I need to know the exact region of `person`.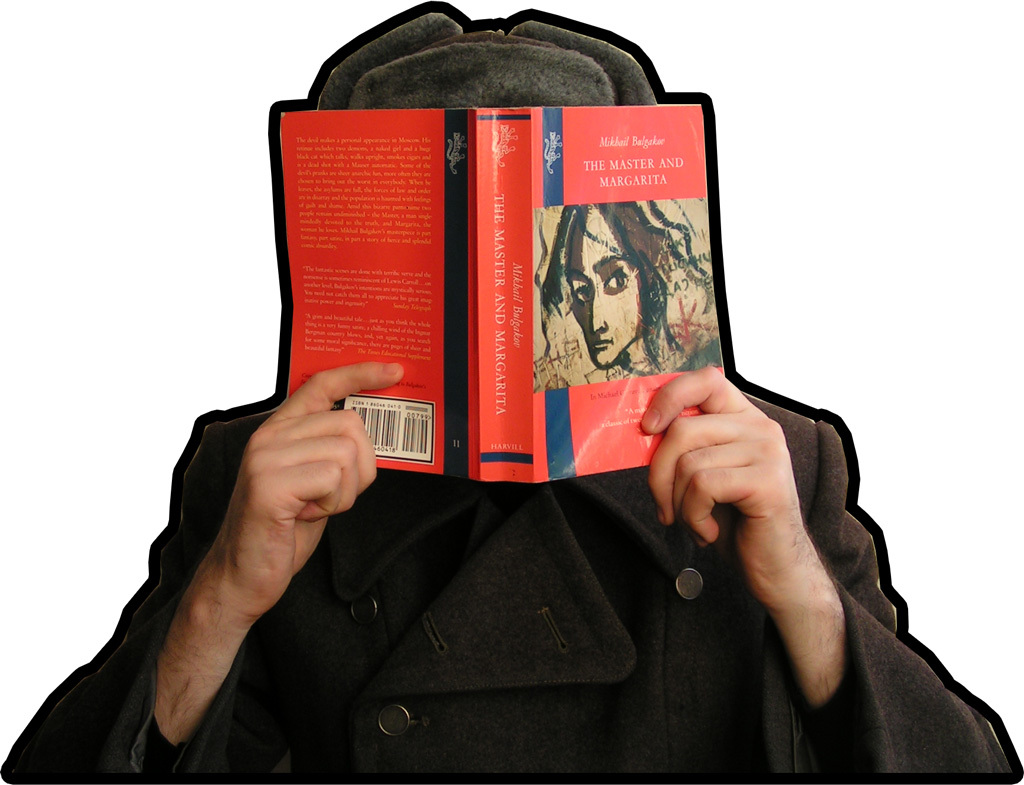
Region: x1=0, y1=9, x2=1023, y2=784.
